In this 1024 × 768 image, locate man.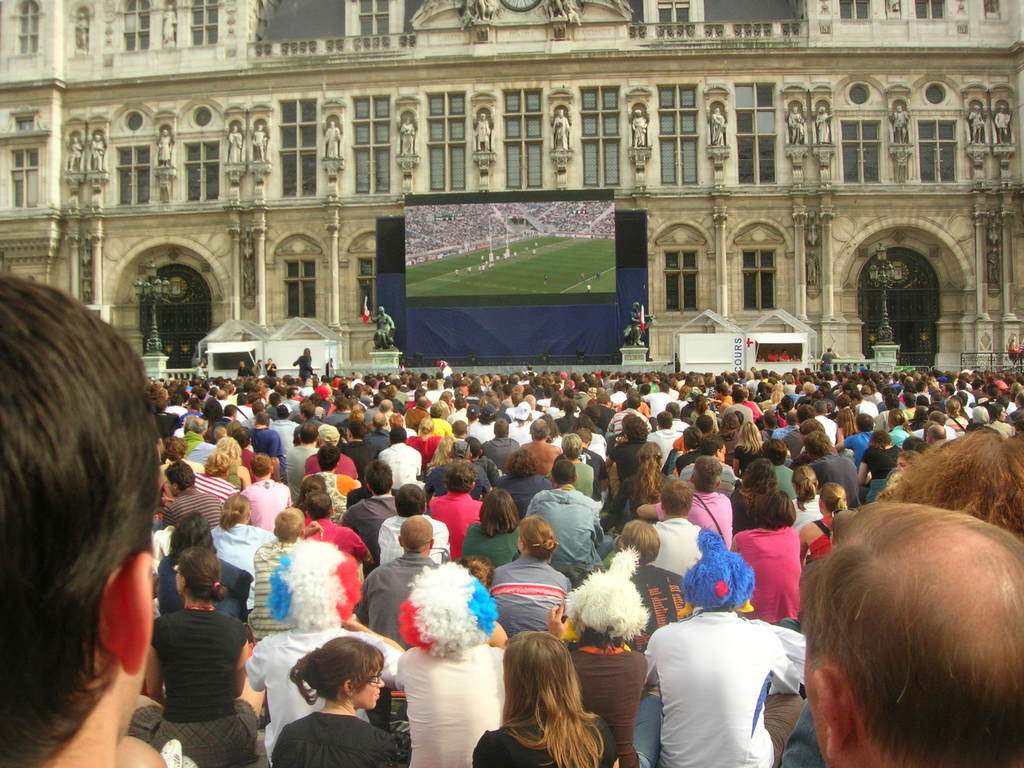
Bounding box: x1=245, y1=507, x2=307, y2=647.
